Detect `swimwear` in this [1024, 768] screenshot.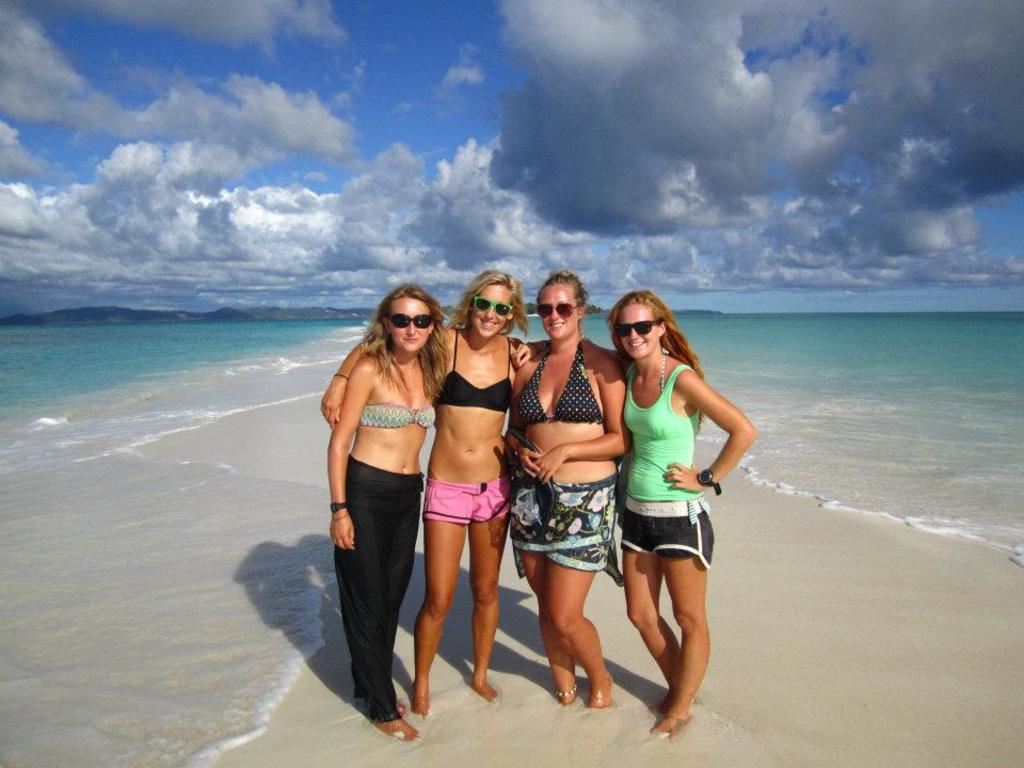
Detection: BBox(361, 404, 437, 426).
